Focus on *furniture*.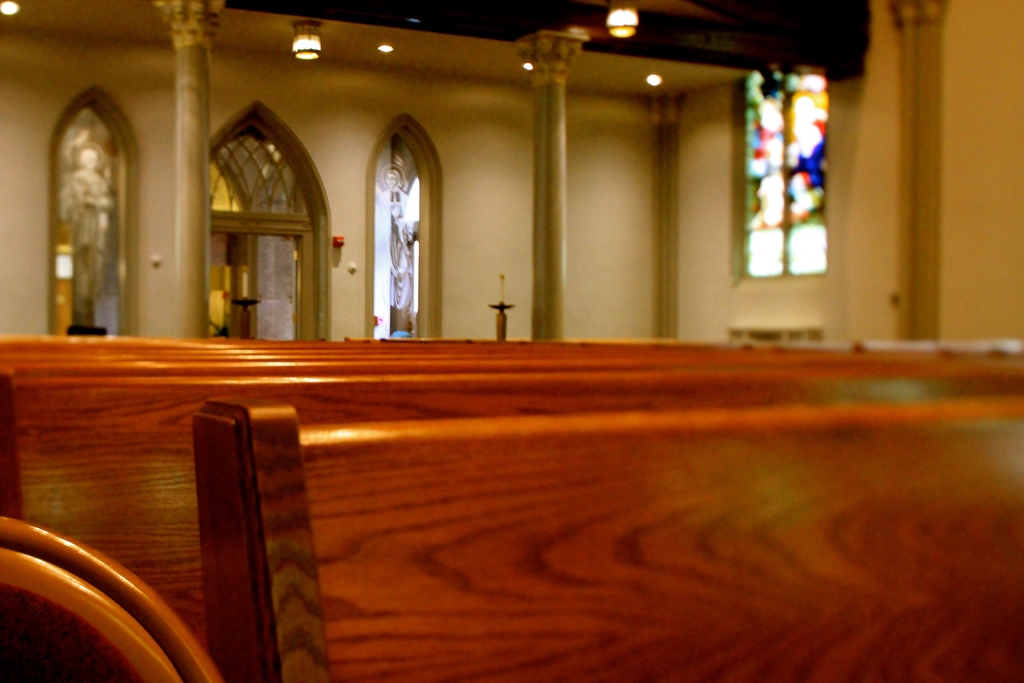
Focused at select_region(0, 518, 221, 682).
